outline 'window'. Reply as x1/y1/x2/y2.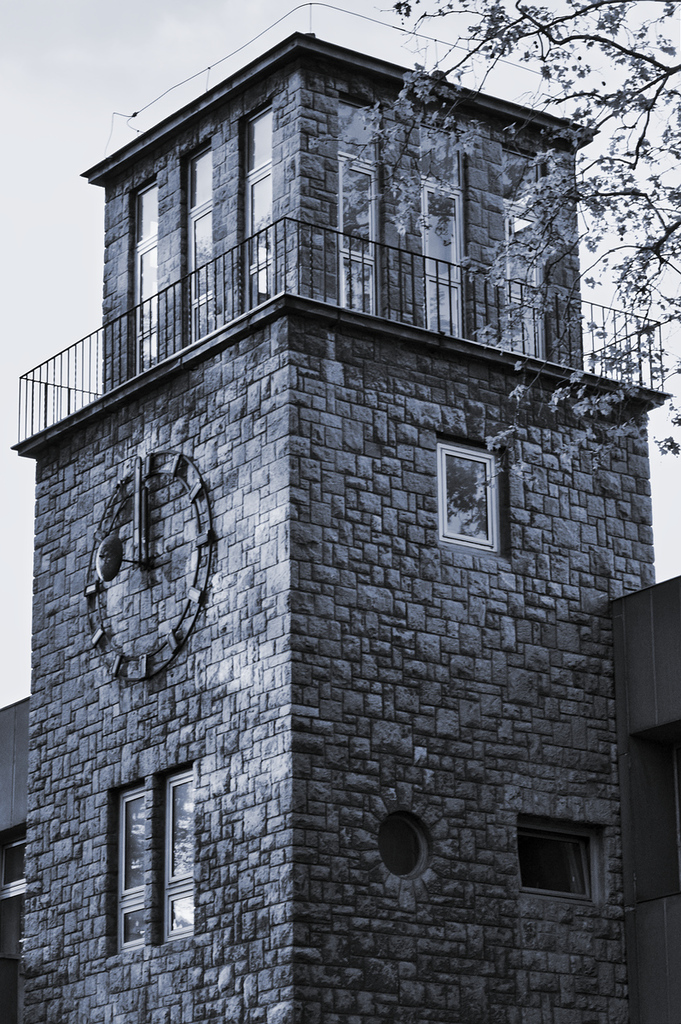
102/752/202/953.
